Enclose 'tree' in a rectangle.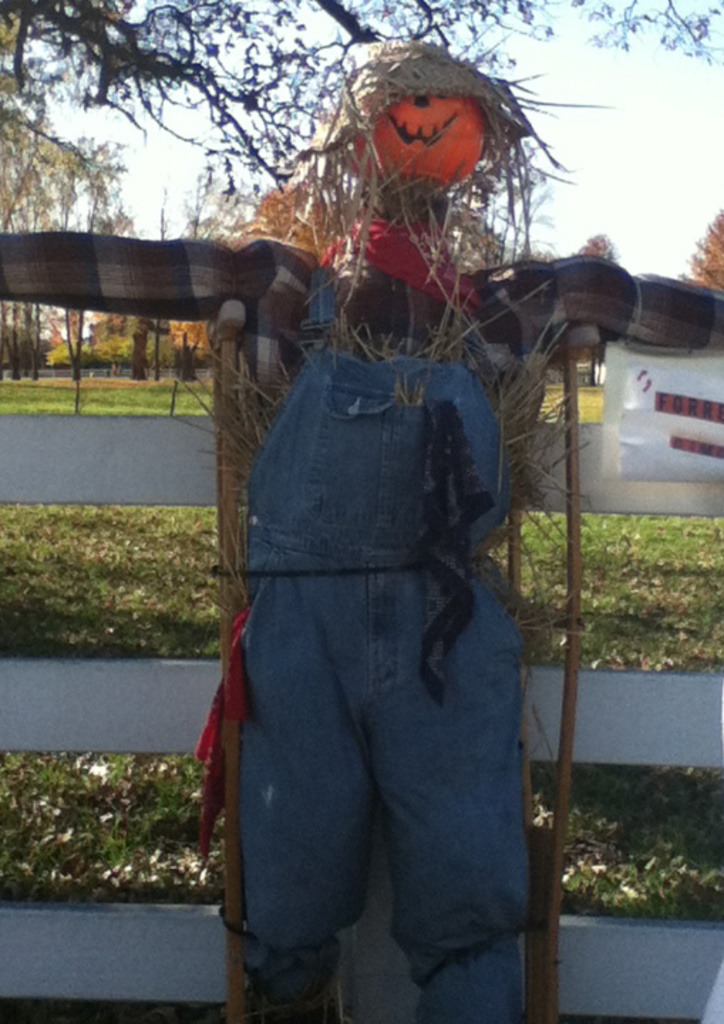
{"left": 0, "top": 0, "right": 723, "bottom": 213}.
